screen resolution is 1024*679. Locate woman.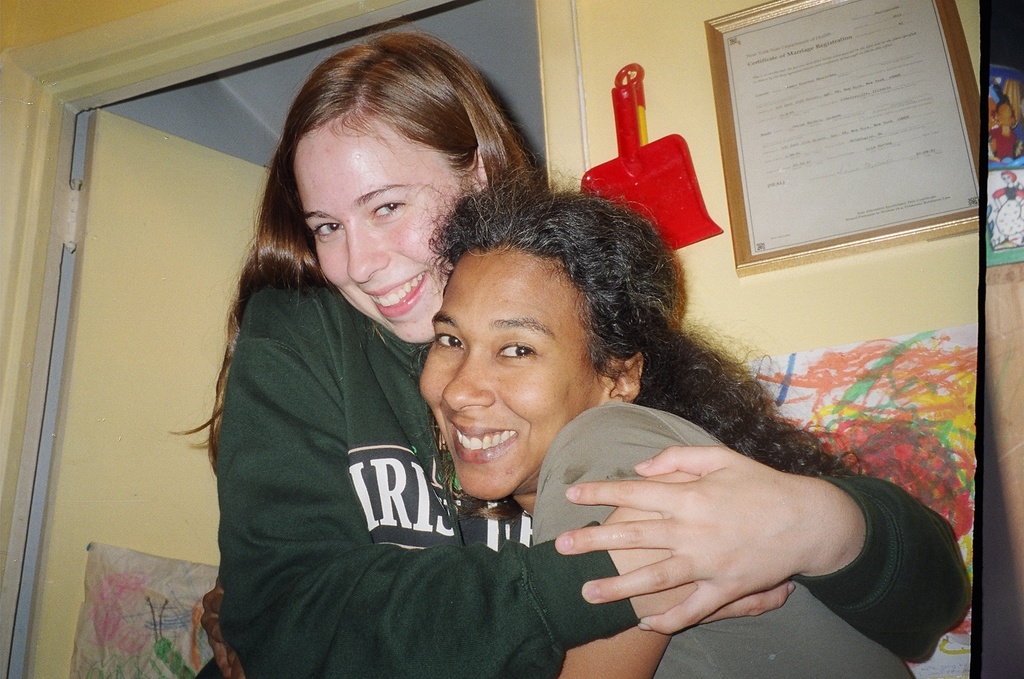
BBox(417, 172, 911, 678).
